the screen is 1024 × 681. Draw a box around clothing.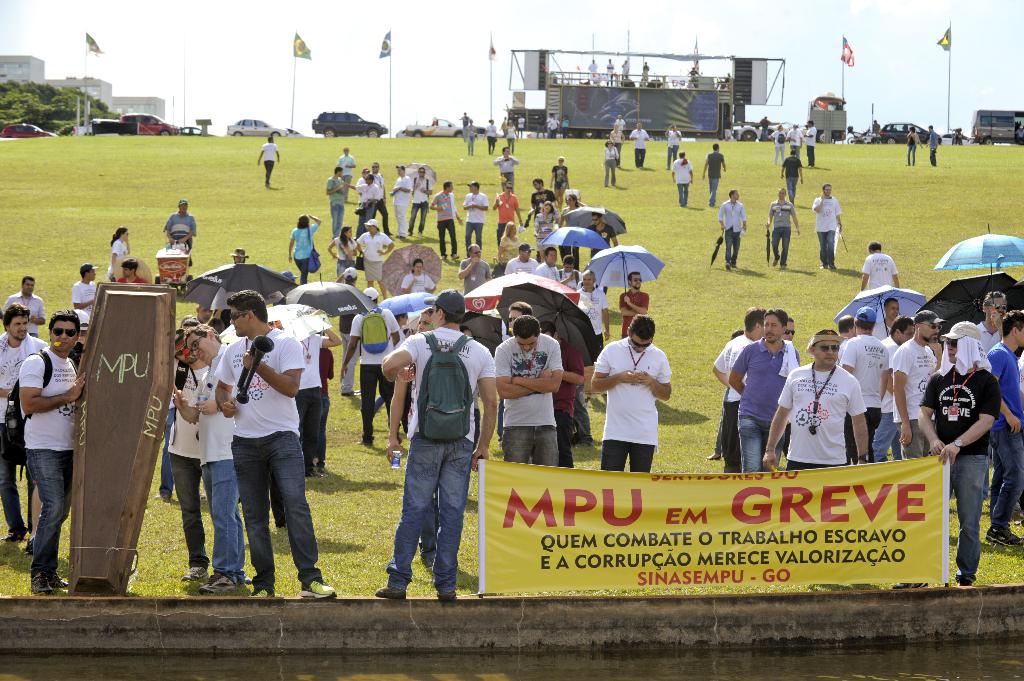
598:335:671:468.
